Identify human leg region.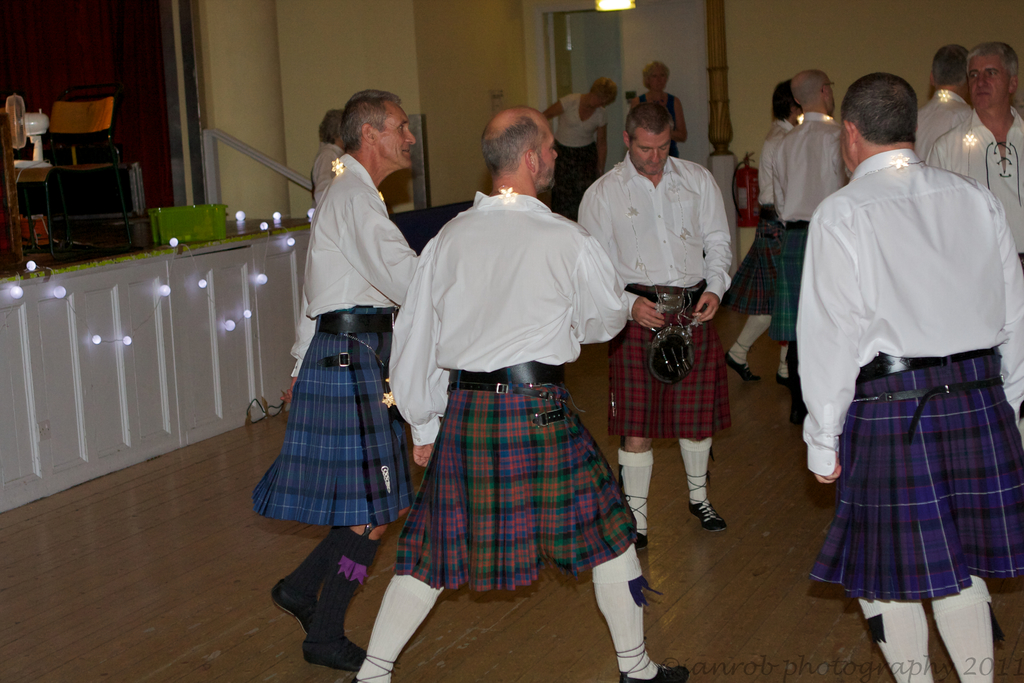
Region: bbox=(838, 366, 935, 682).
